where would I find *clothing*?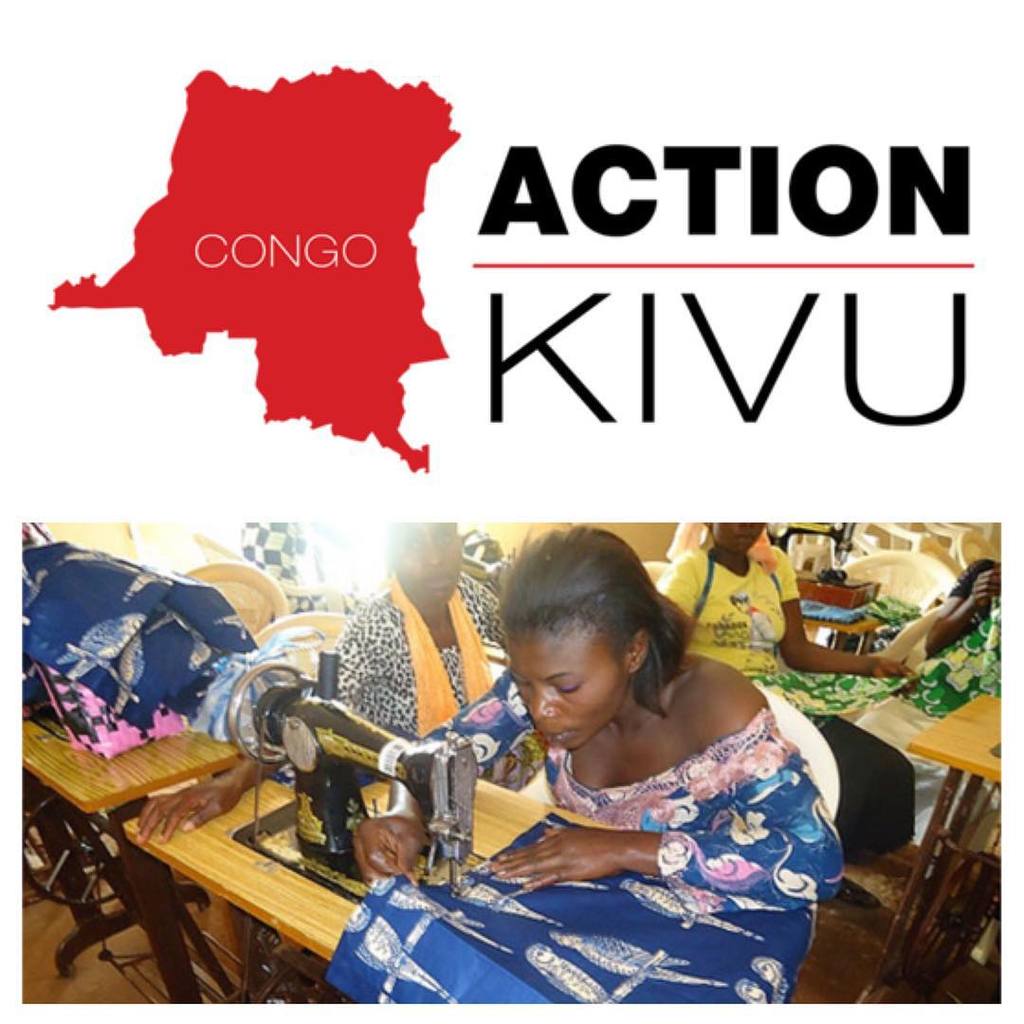
At [321, 576, 520, 749].
